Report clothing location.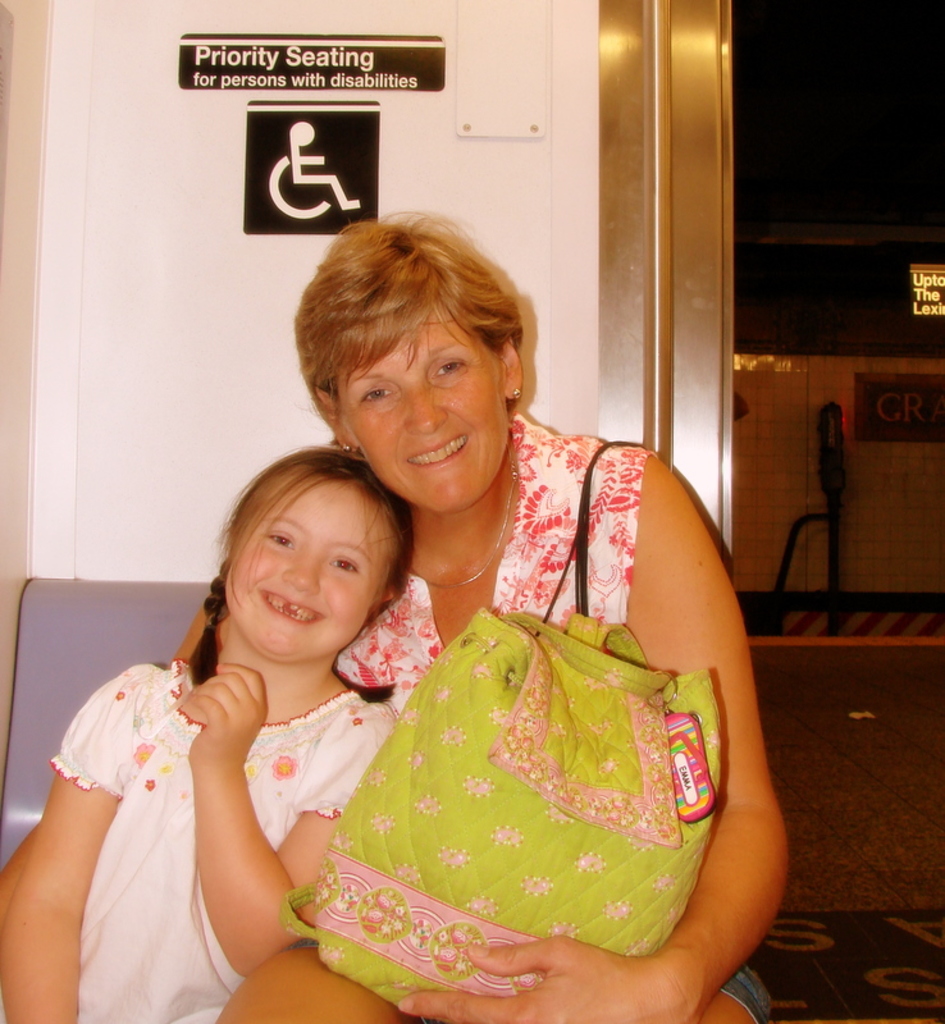
Report: {"left": 268, "top": 419, "right": 779, "bottom": 1023}.
